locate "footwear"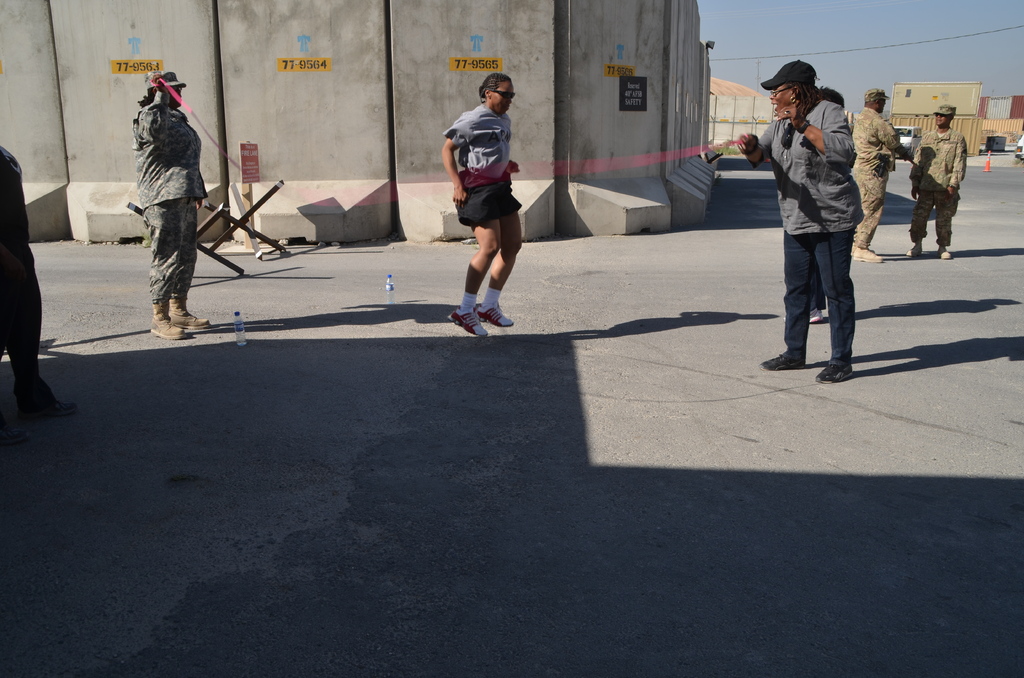
rect(760, 348, 808, 375)
